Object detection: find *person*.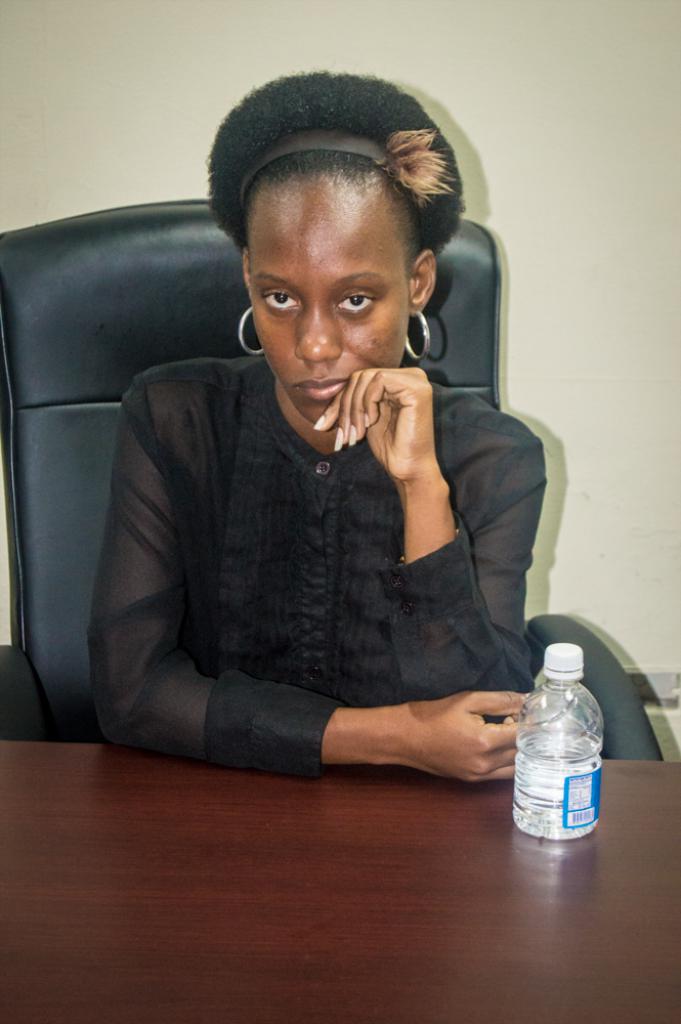
89, 72, 553, 781.
